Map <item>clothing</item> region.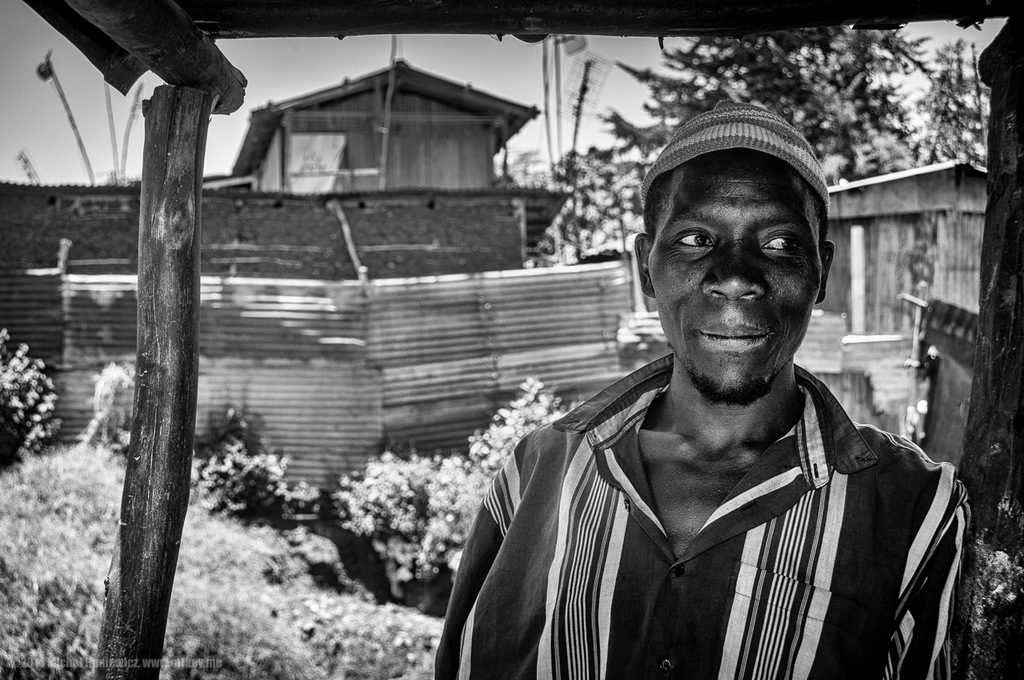
Mapped to [462, 368, 994, 679].
